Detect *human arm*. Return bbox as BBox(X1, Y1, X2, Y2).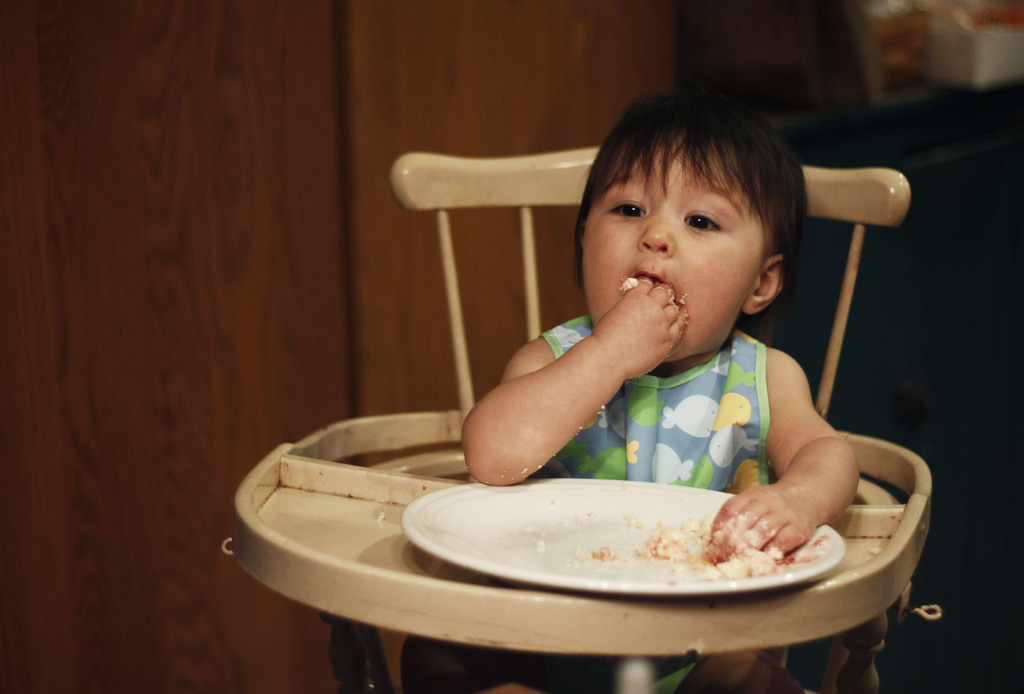
BBox(710, 343, 861, 552).
